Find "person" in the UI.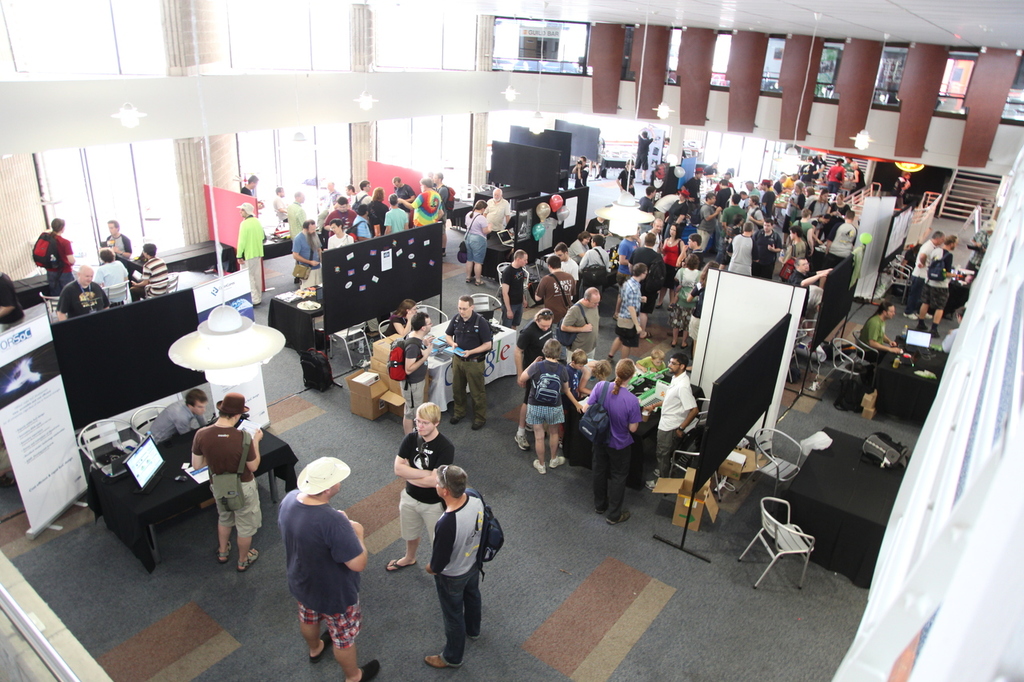
UI element at Rect(233, 196, 271, 309).
